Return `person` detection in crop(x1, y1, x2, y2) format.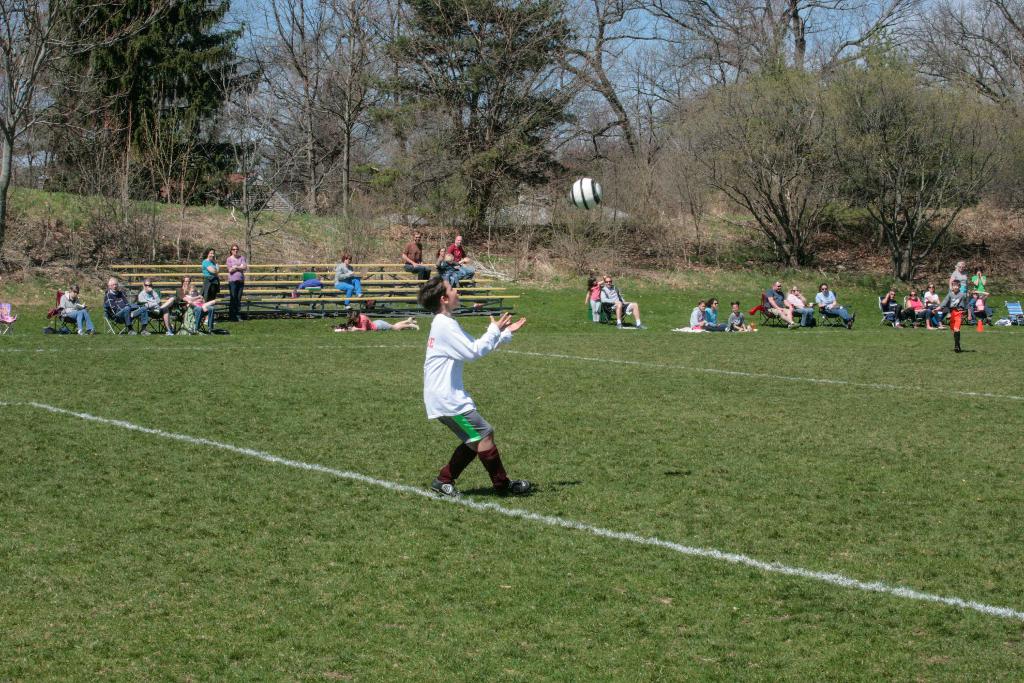
crop(58, 283, 89, 336).
